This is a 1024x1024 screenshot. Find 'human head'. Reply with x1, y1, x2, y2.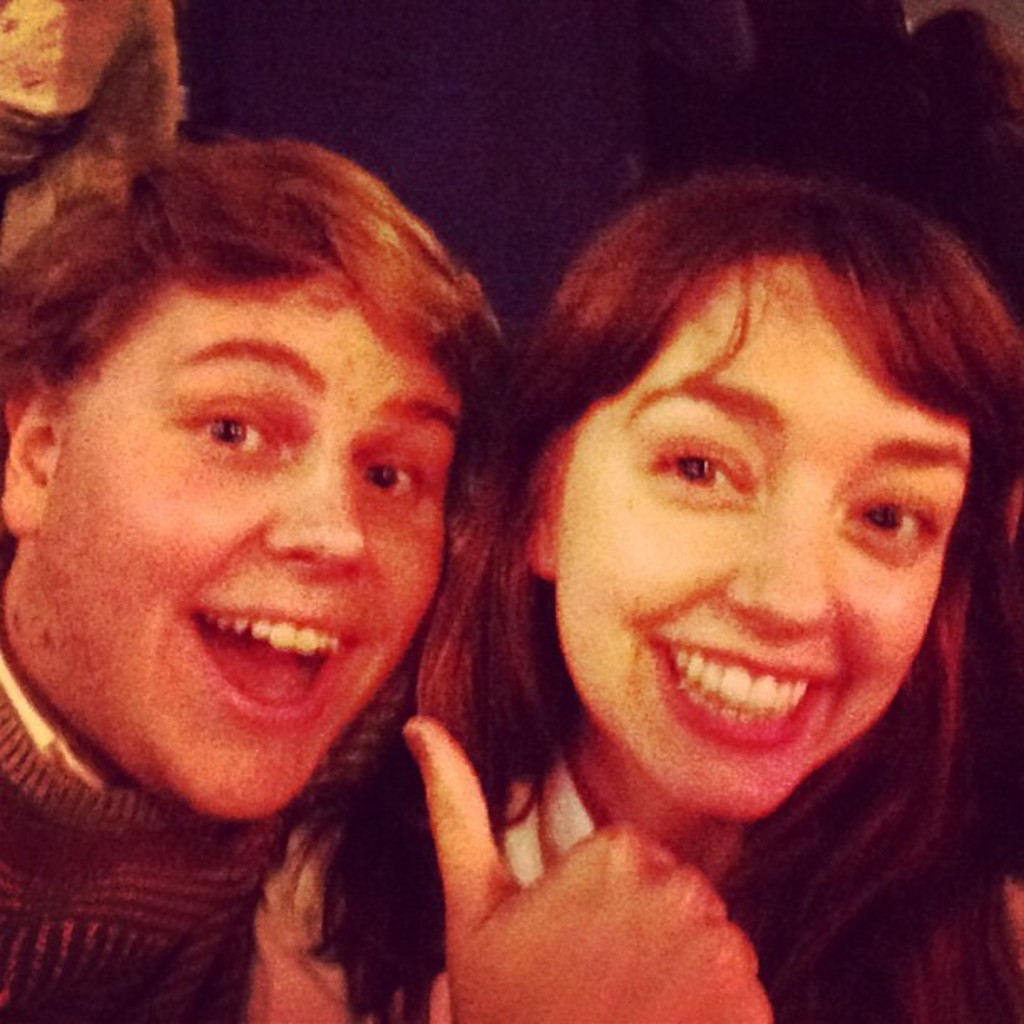
505, 156, 996, 812.
